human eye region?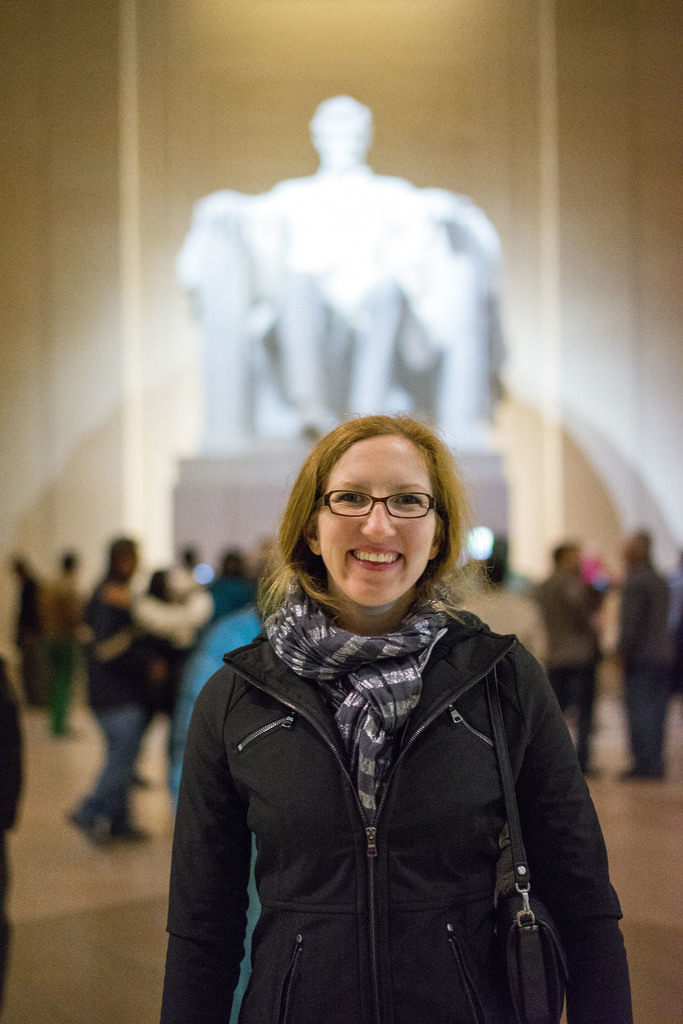
396/488/423/509
